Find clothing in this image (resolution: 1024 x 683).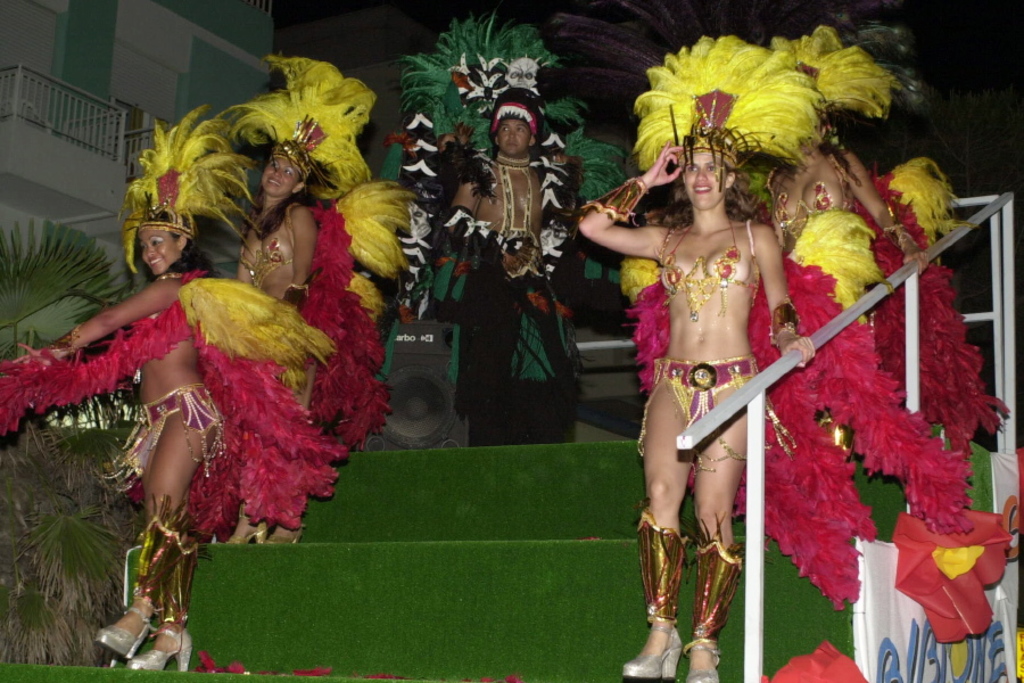
pyautogui.locateOnScreen(441, 242, 576, 452).
